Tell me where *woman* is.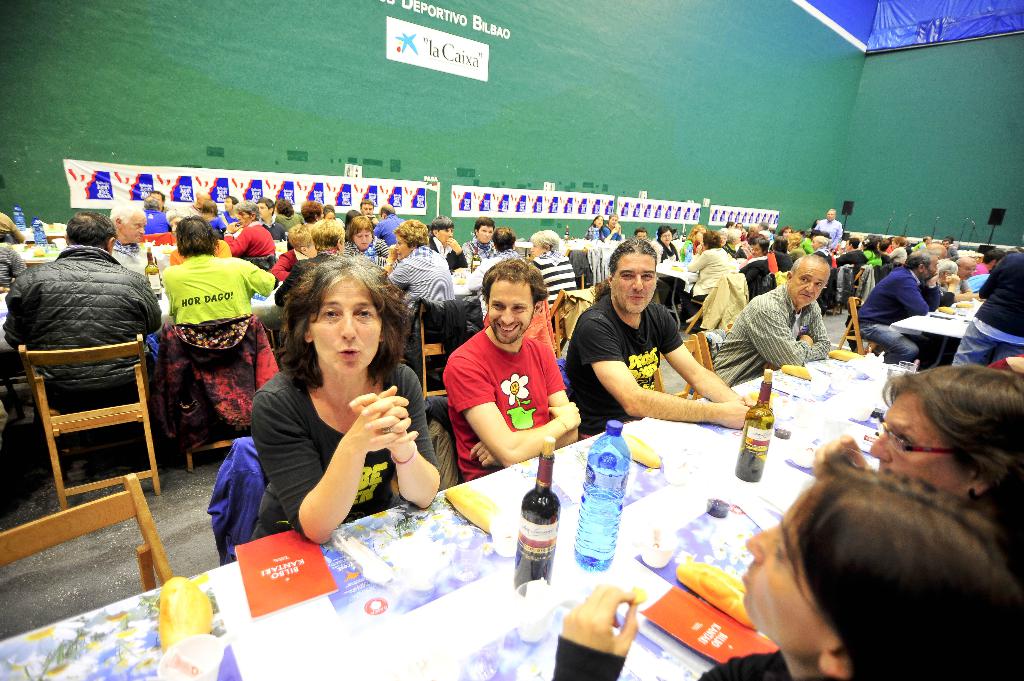
*woman* is at detection(533, 232, 587, 325).
